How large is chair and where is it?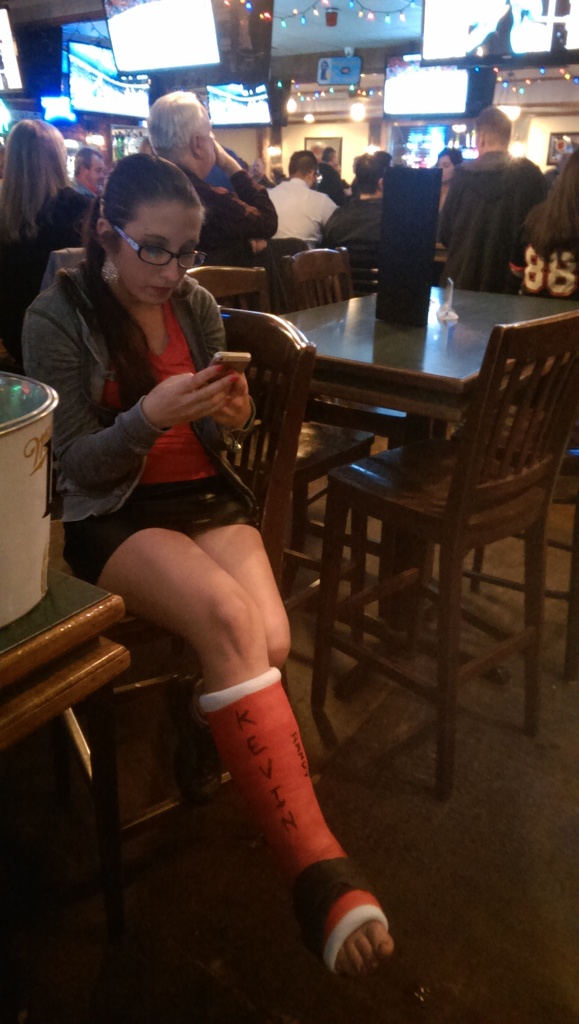
Bounding box: bbox(280, 246, 444, 638).
